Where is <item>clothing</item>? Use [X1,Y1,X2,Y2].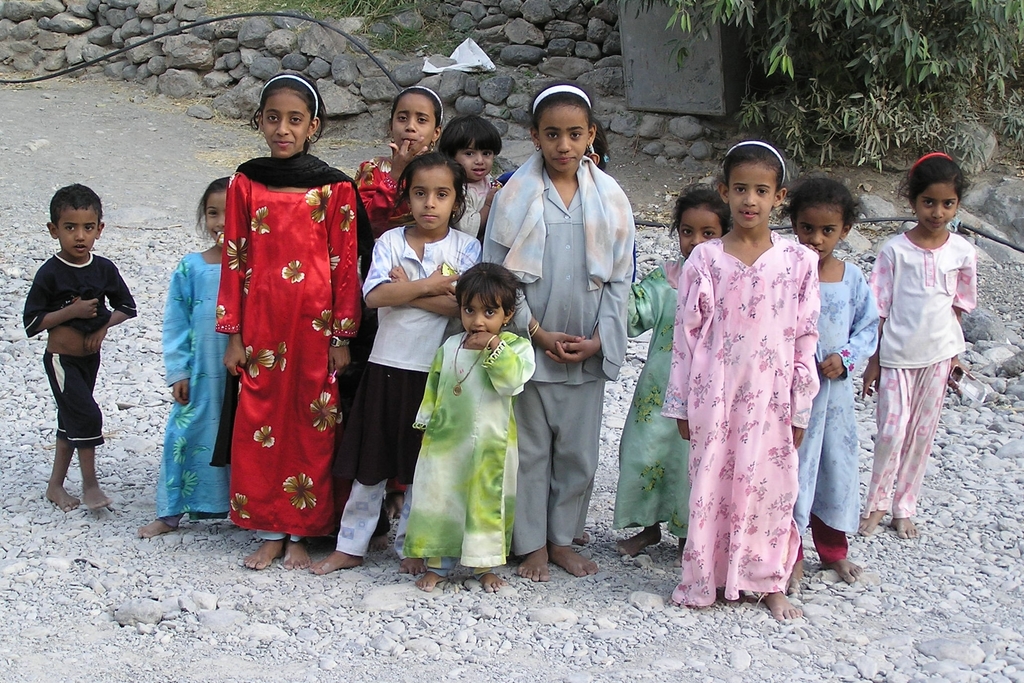
[659,229,818,611].
